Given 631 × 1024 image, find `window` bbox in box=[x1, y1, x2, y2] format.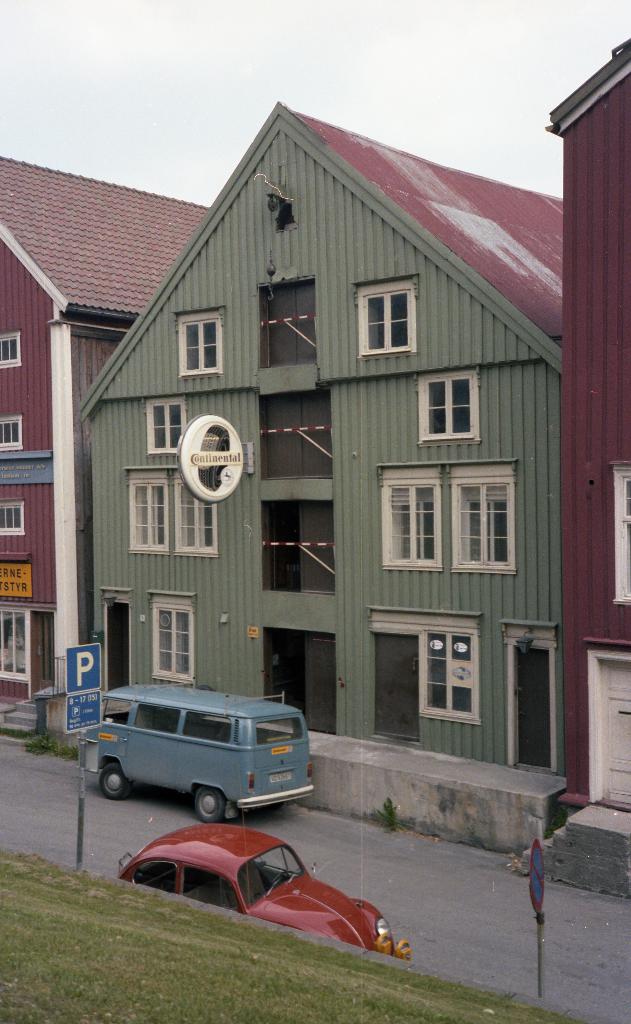
box=[1, 417, 25, 454].
